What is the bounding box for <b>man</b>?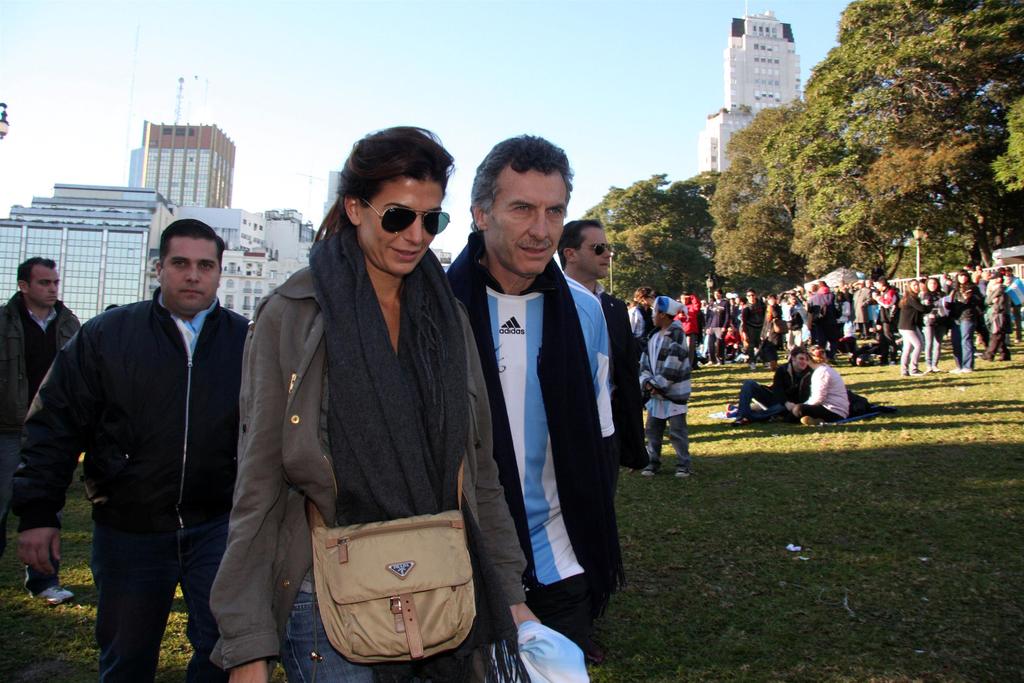
[x1=634, y1=297, x2=696, y2=476].
